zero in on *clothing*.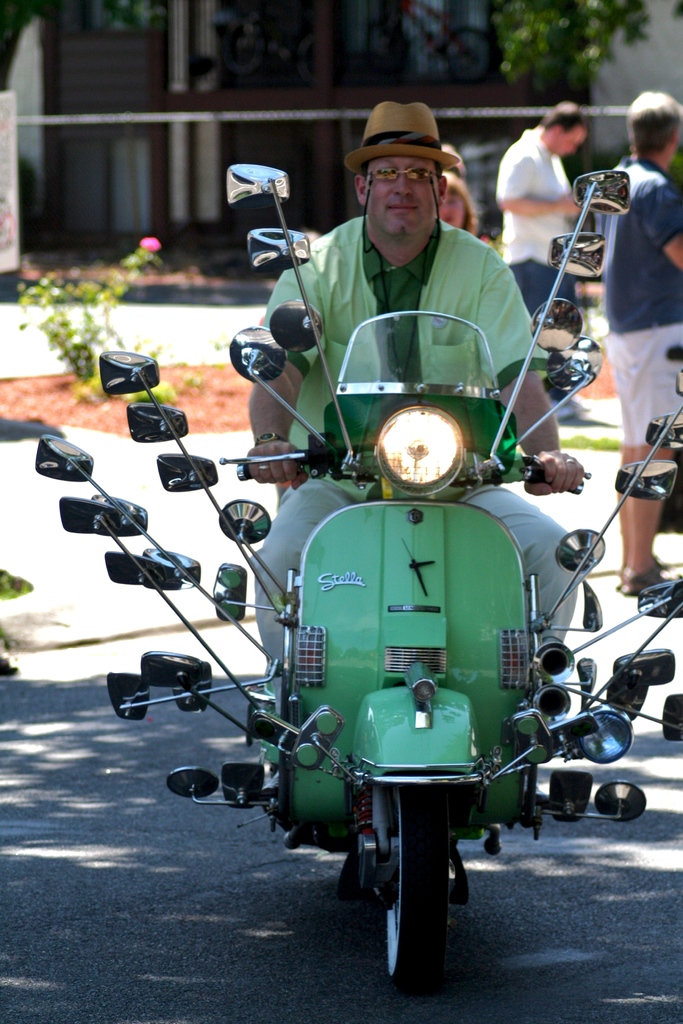
Zeroed in: [left=605, top=314, right=682, bottom=449].
